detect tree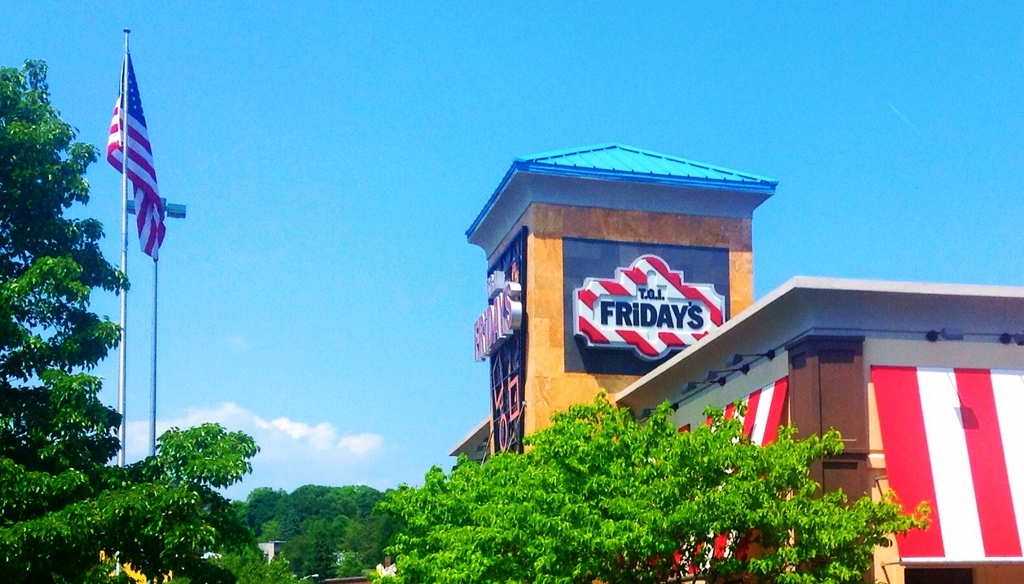
bbox=[0, 57, 261, 583]
